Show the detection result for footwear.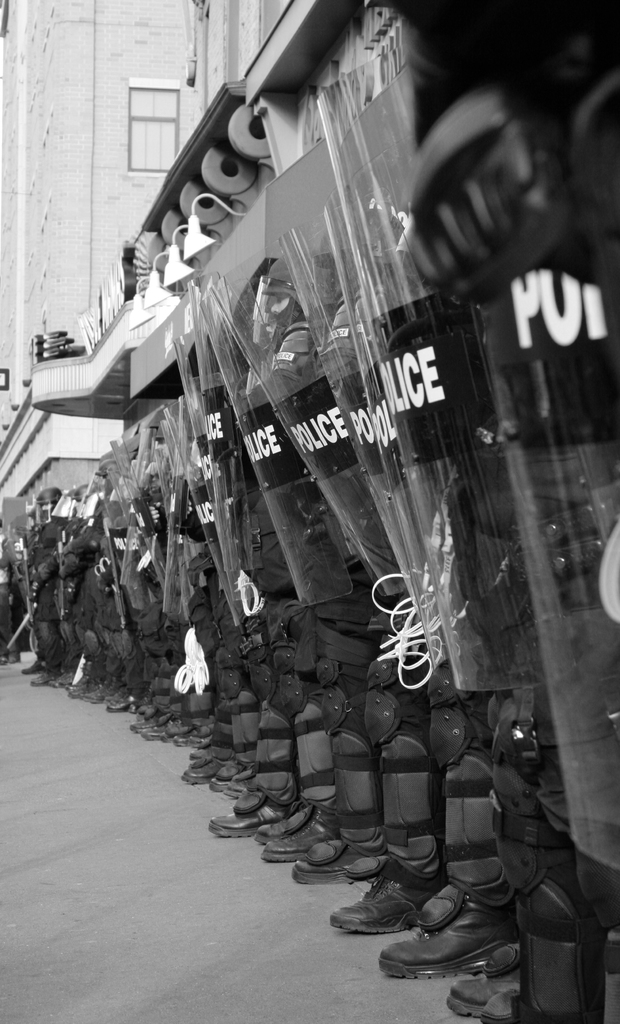
<region>187, 728, 225, 749</region>.
